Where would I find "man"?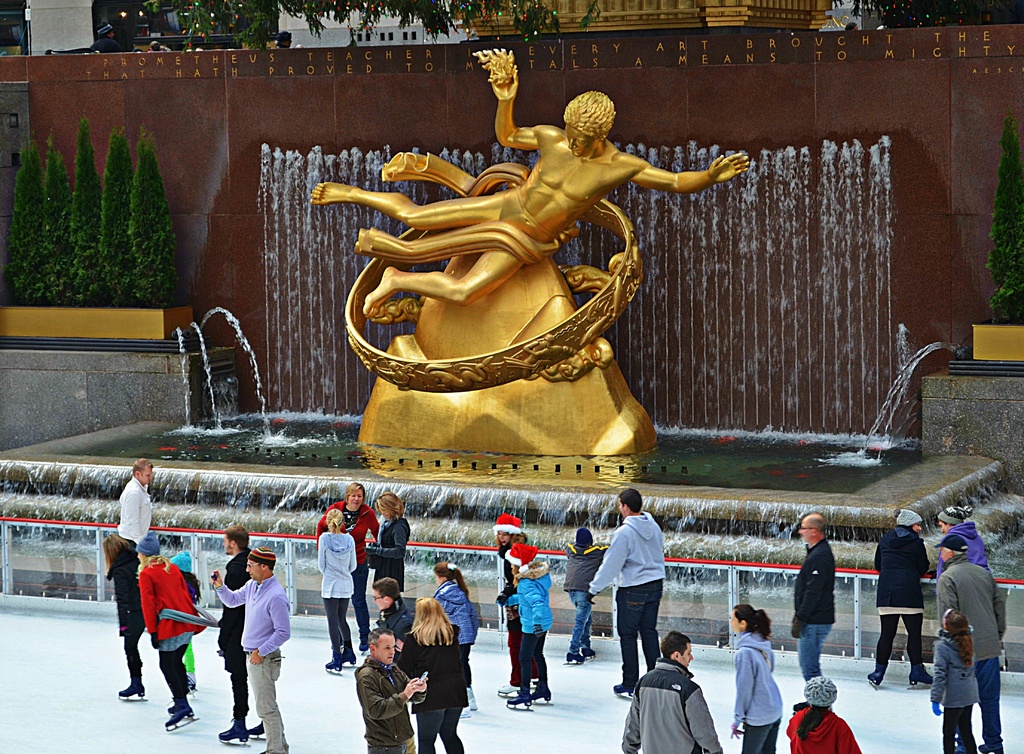
At [x1=935, y1=502, x2=990, y2=572].
